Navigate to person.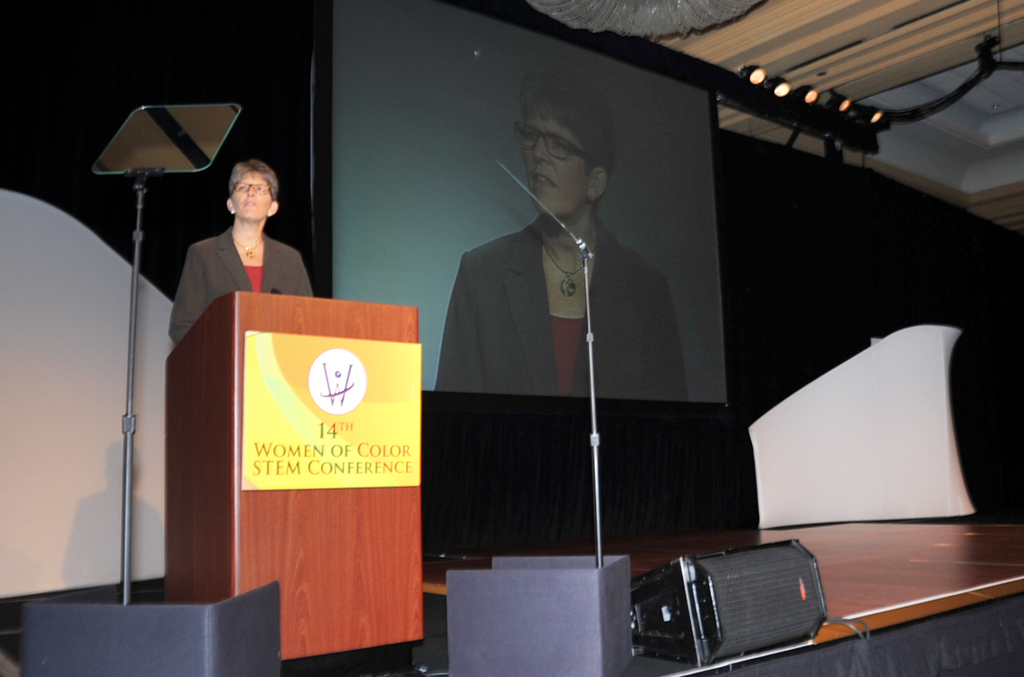
Navigation target: select_region(428, 72, 691, 424).
